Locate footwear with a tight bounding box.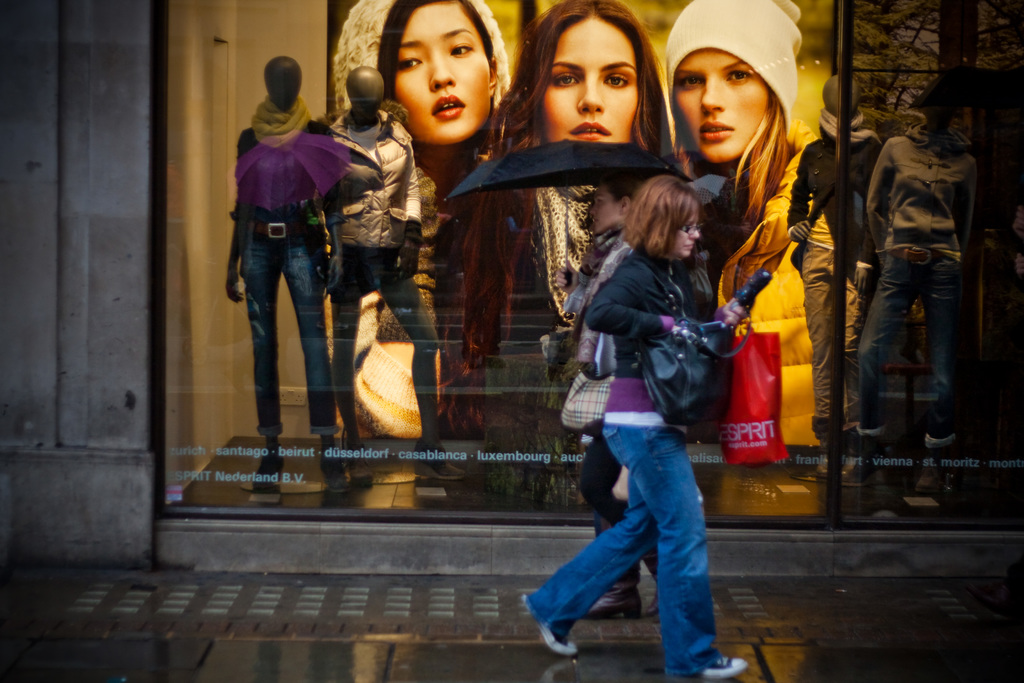
[x1=691, y1=656, x2=751, y2=677].
